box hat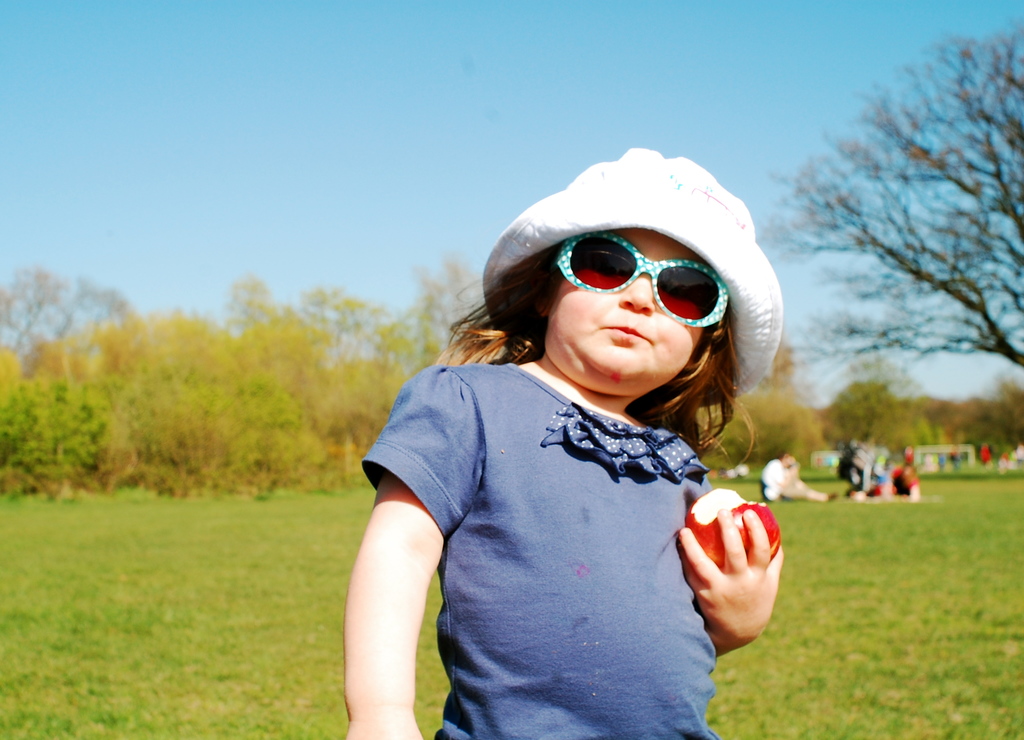
l=481, t=144, r=786, b=396
